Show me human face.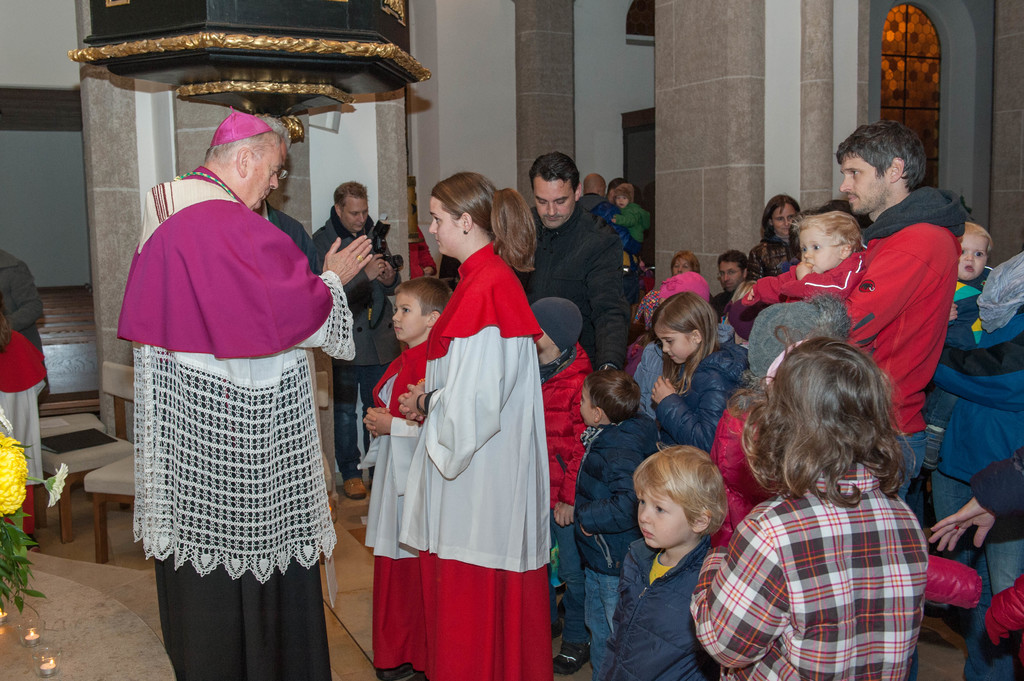
human face is here: box=[800, 228, 836, 269].
